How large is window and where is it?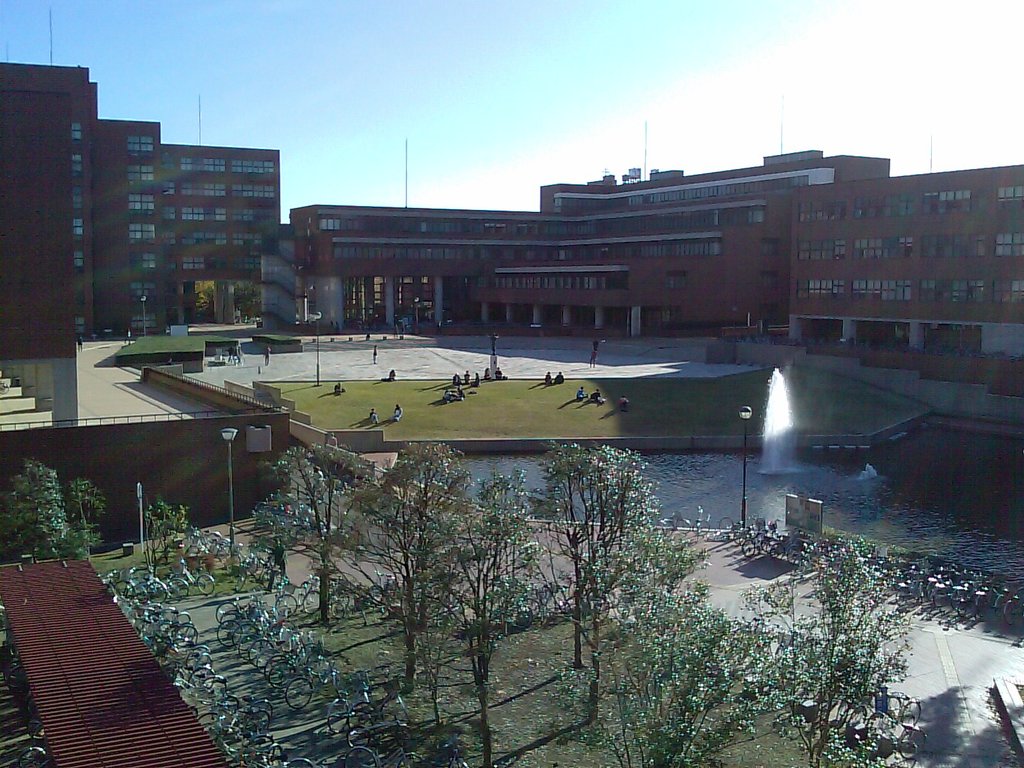
Bounding box: bbox=(993, 276, 1023, 305).
